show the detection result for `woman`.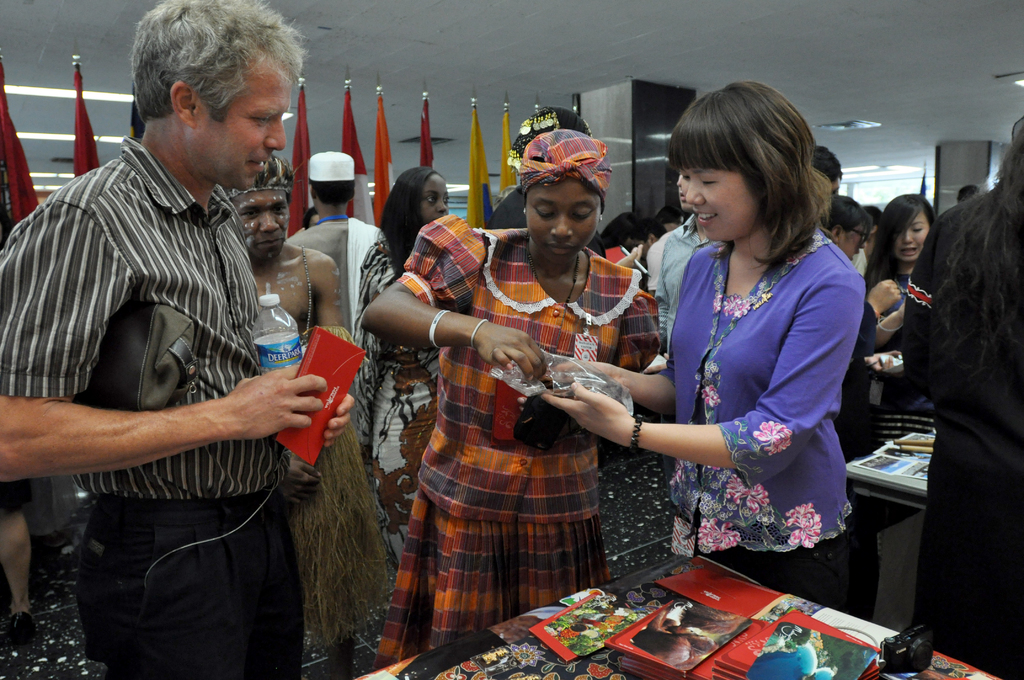
{"x1": 627, "y1": 74, "x2": 898, "y2": 625}.
